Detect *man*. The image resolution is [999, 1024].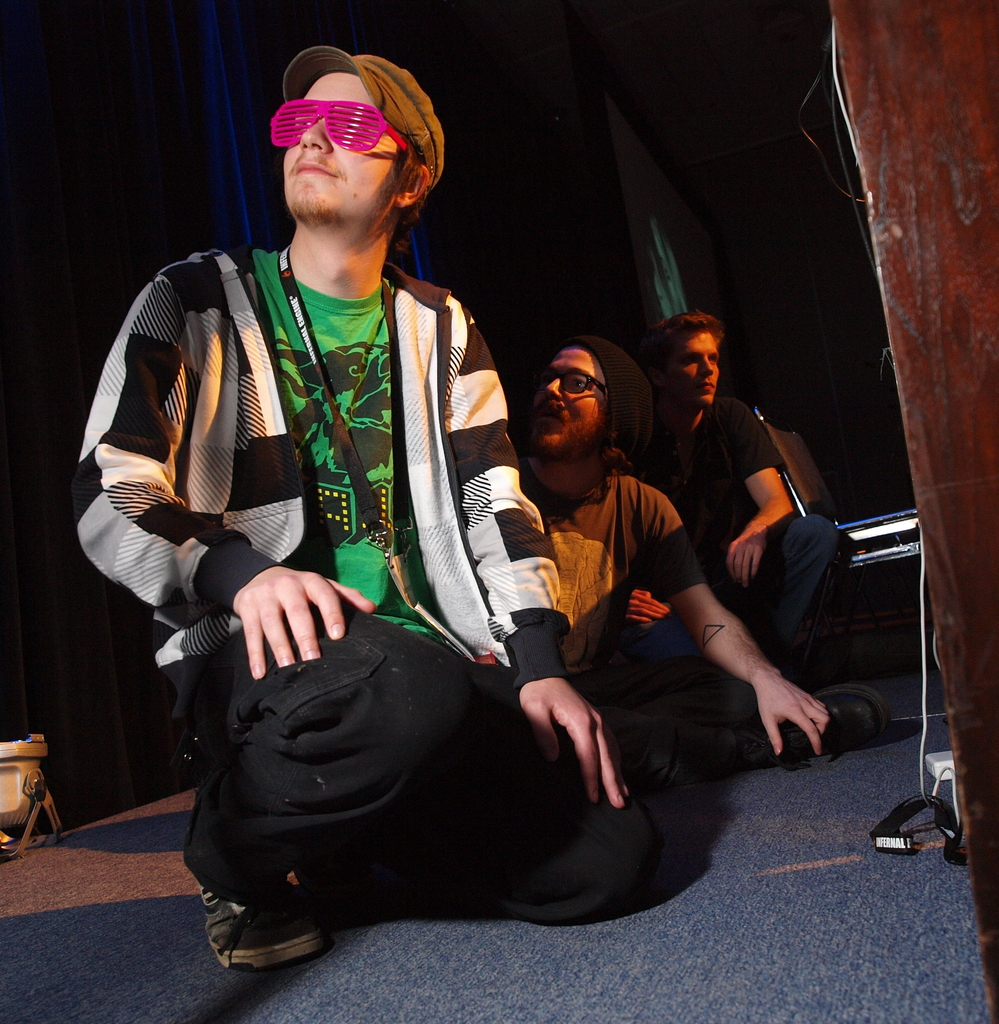
detection(473, 332, 829, 778).
